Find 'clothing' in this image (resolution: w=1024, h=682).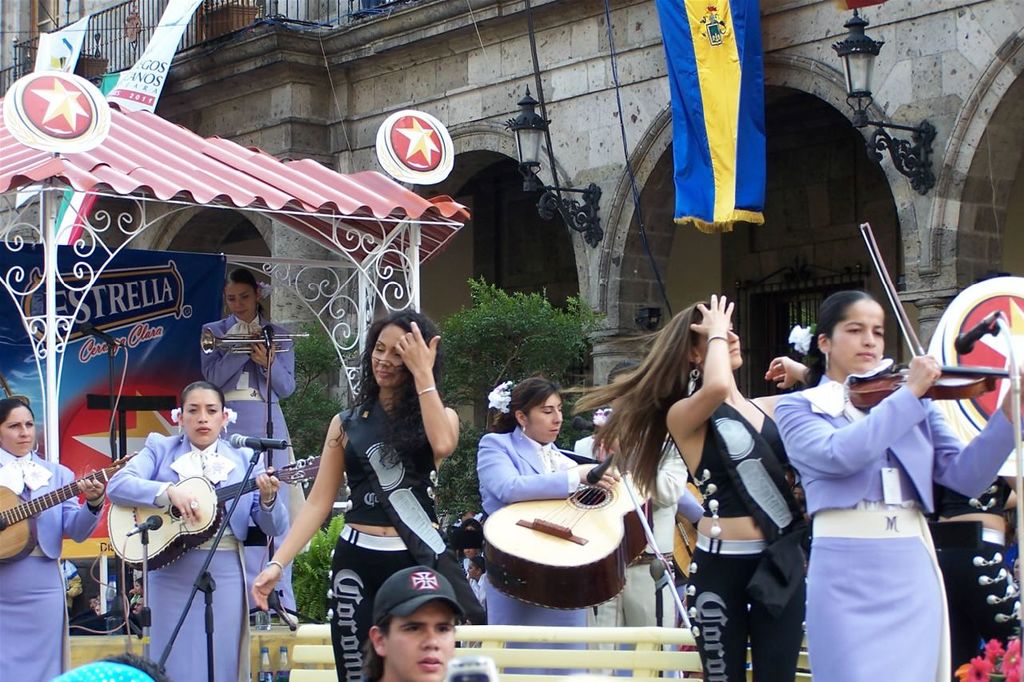
left=774, top=375, right=1023, bottom=681.
